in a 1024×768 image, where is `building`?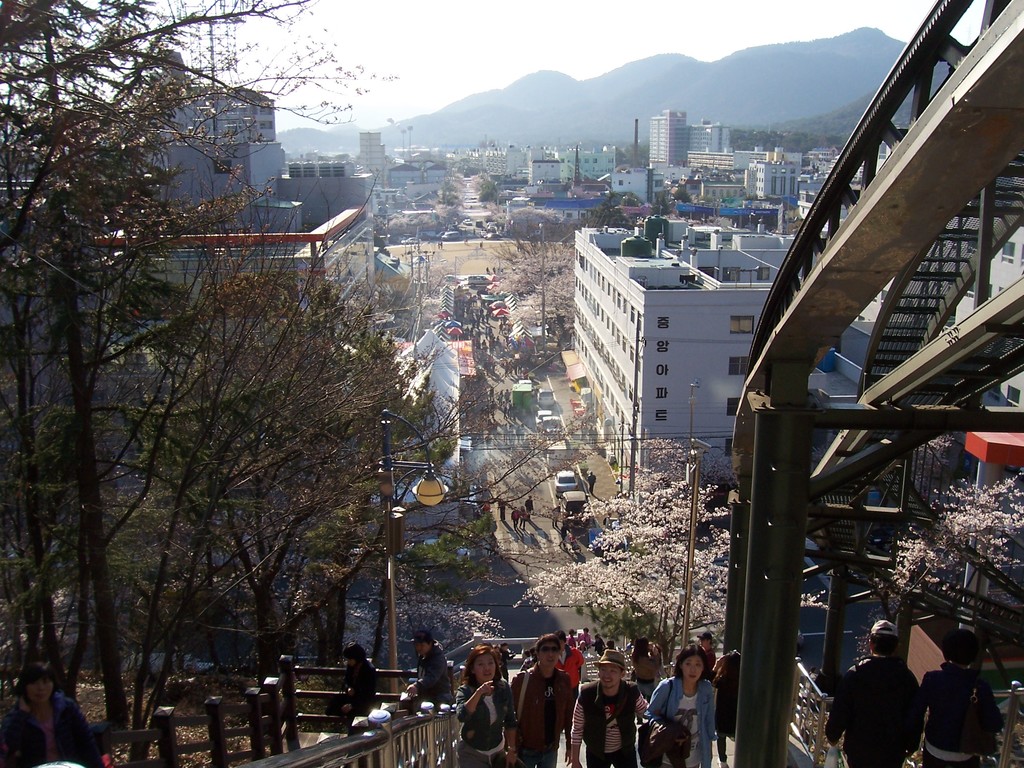
box=[100, 92, 371, 349].
